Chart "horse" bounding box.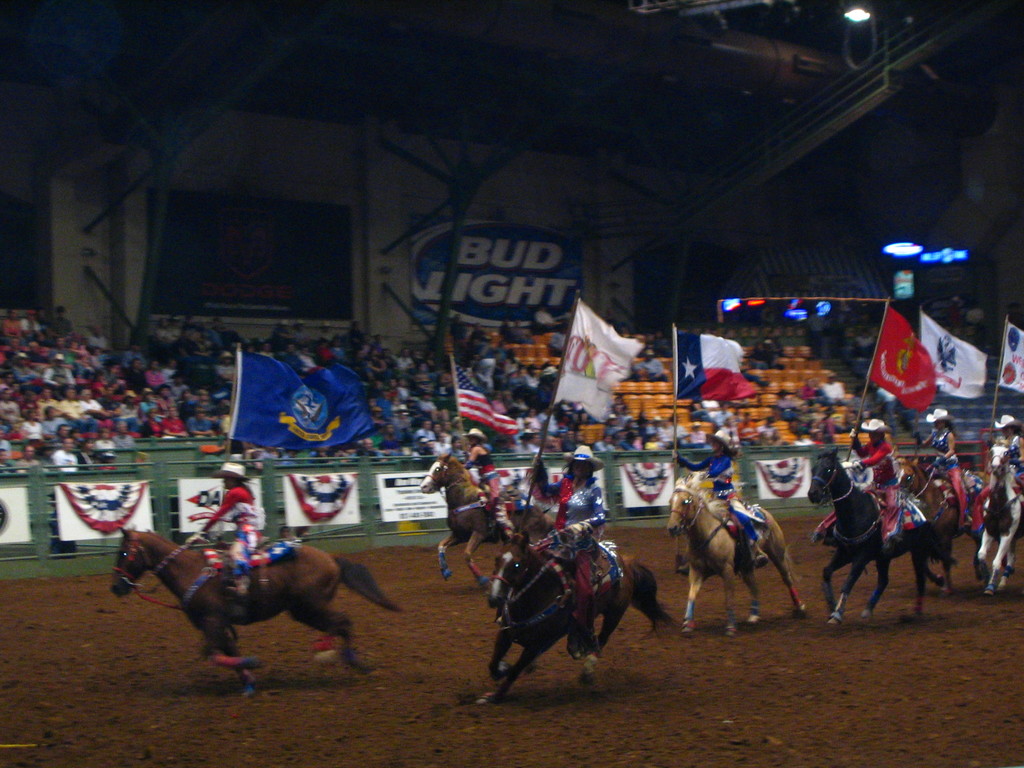
Charted: box(801, 447, 943, 627).
